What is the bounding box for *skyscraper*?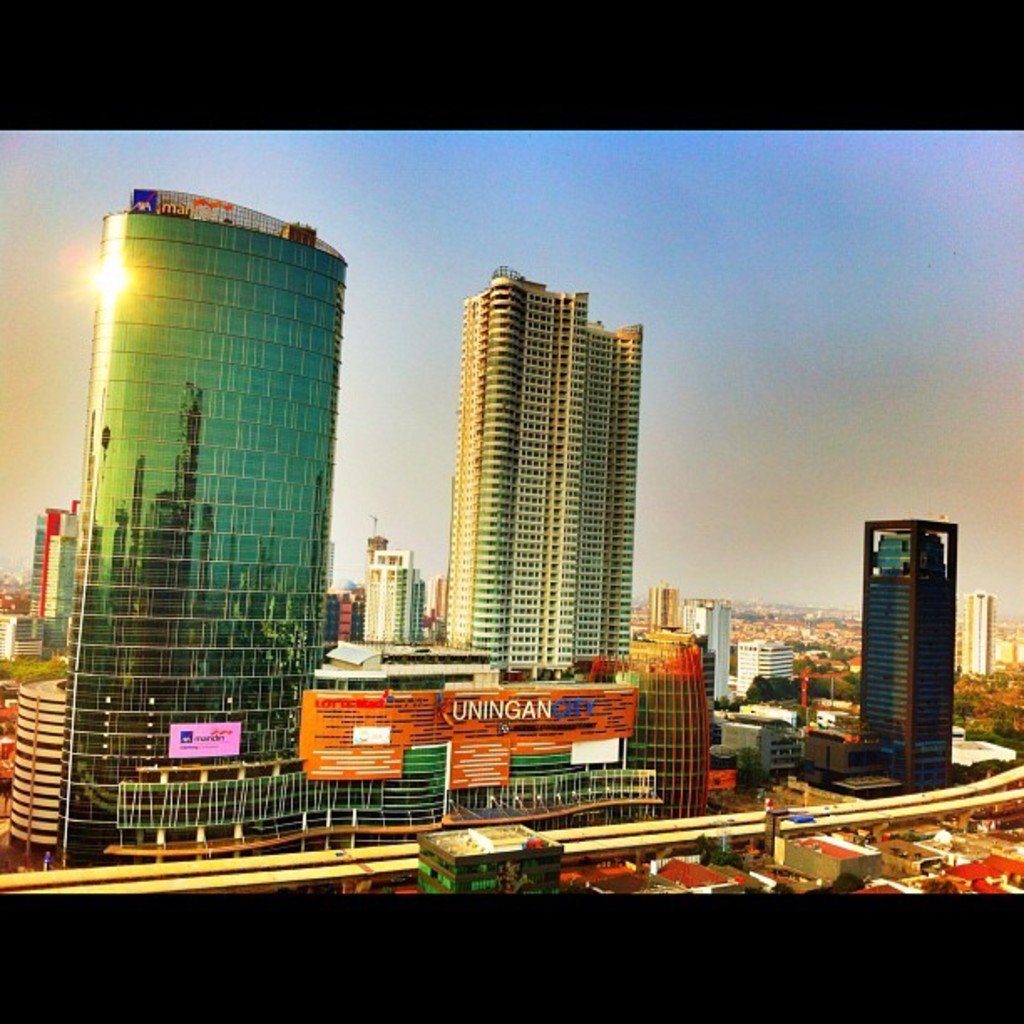
bbox=[47, 172, 373, 850].
